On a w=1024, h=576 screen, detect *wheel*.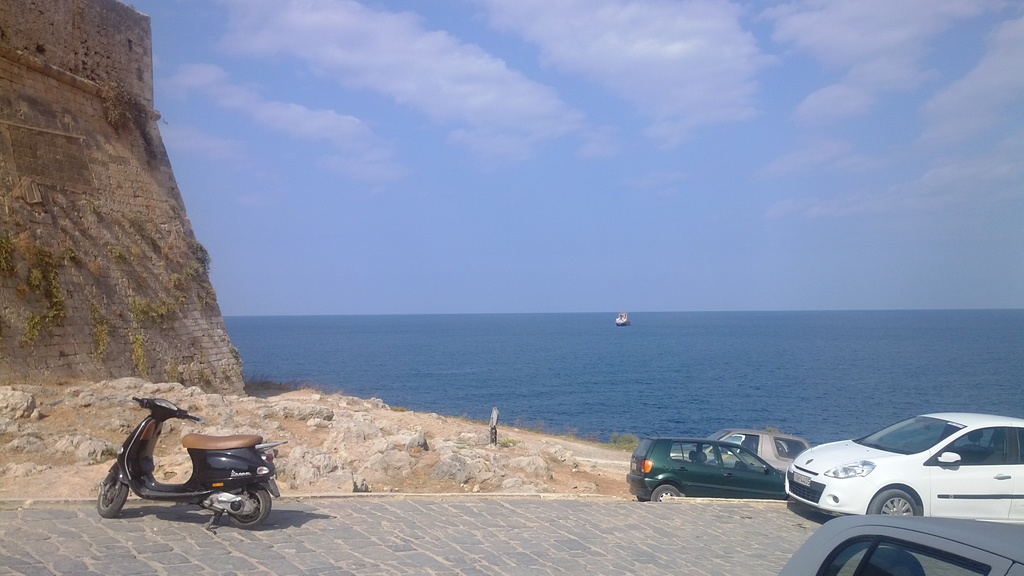
x1=652 y1=483 x2=678 y2=500.
